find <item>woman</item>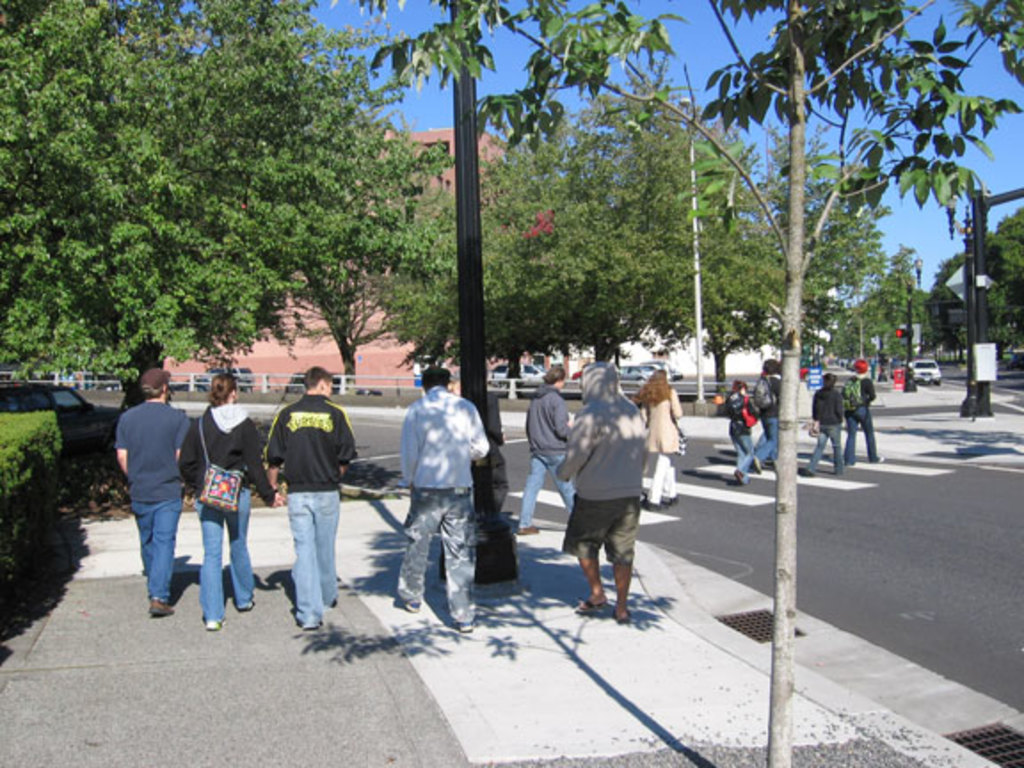
select_region(736, 382, 757, 487)
